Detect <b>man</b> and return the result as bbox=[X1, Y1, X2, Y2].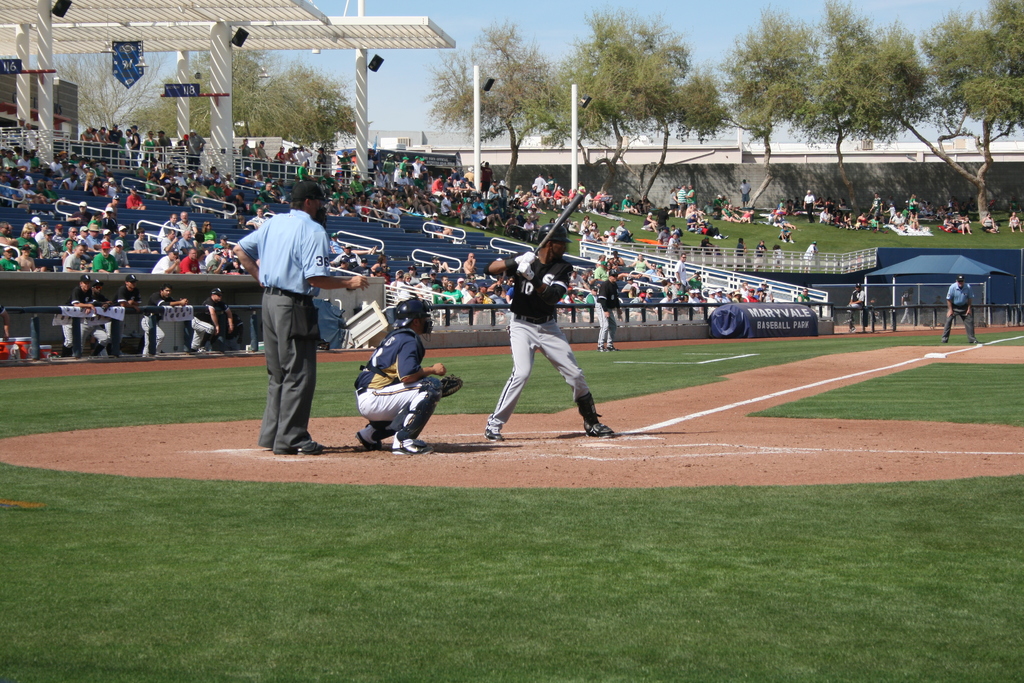
bbox=[115, 273, 144, 352].
